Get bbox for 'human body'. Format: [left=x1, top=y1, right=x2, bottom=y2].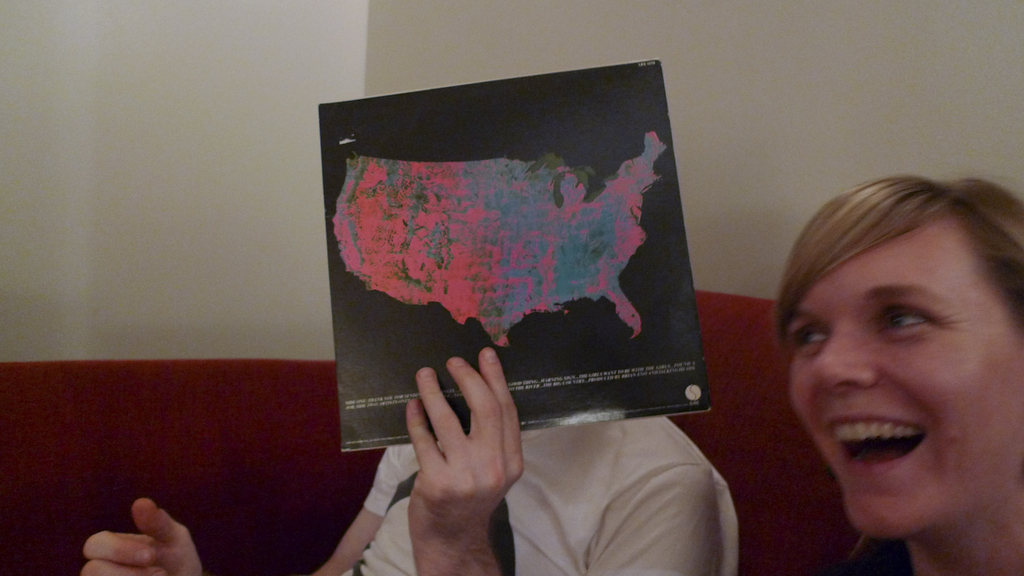
[left=773, top=178, right=1023, bottom=575].
